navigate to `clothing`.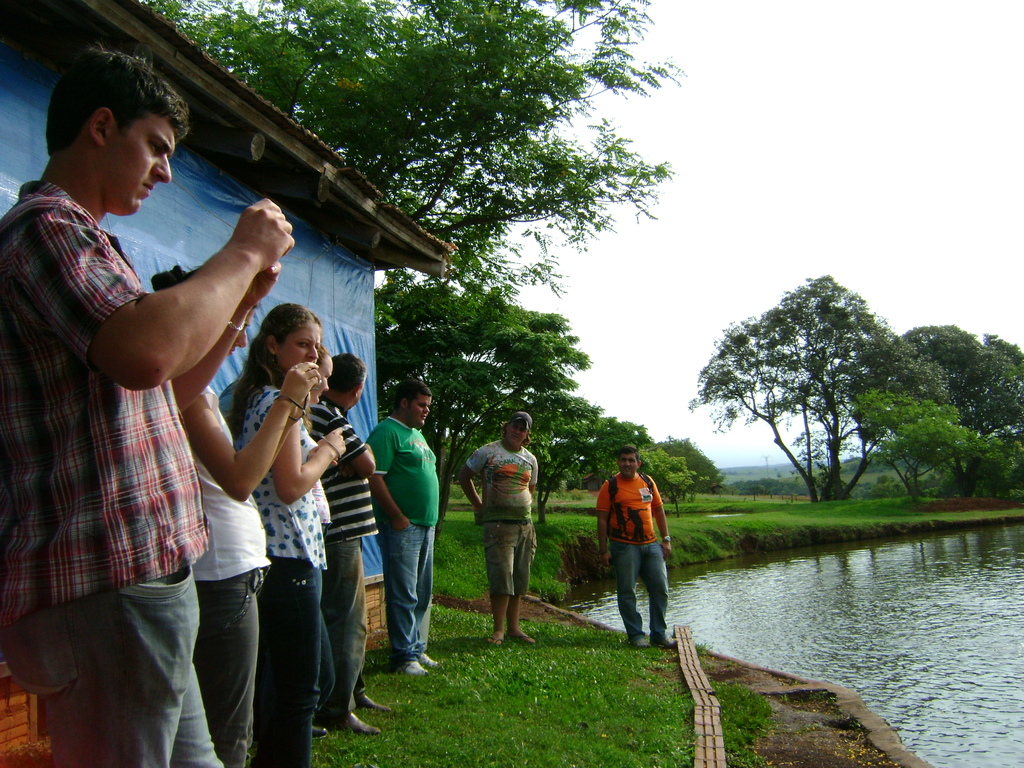
Navigation target: locate(195, 380, 268, 589).
